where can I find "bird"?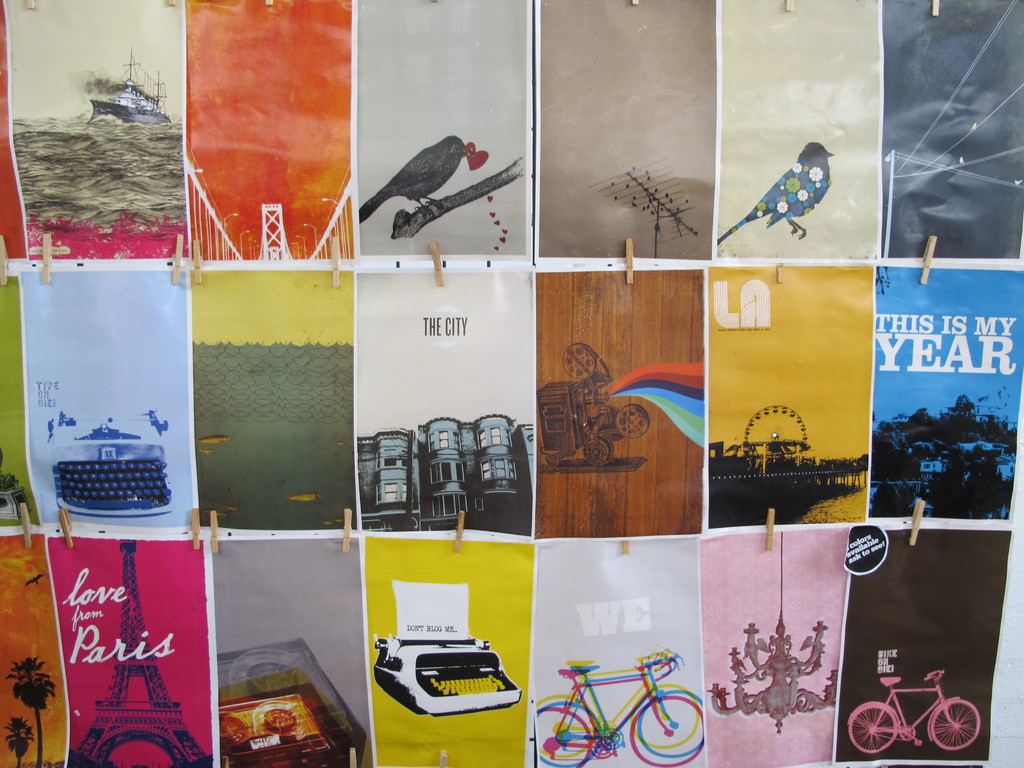
You can find it at bbox=(721, 139, 833, 244).
